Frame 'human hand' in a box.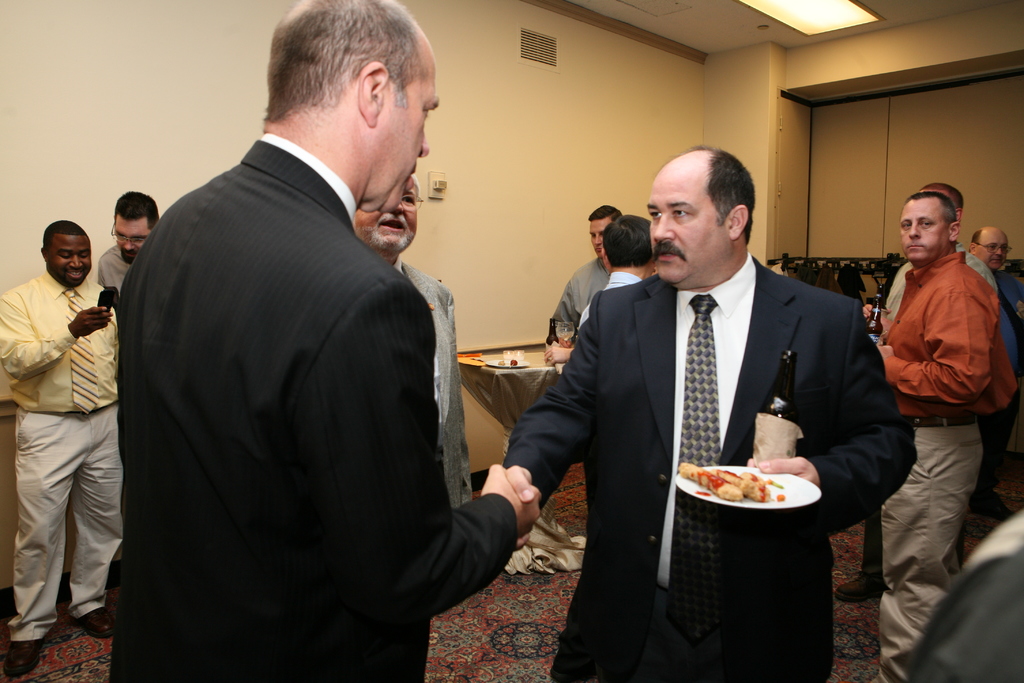
(left=431, top=301, right=437, bottom=311).
